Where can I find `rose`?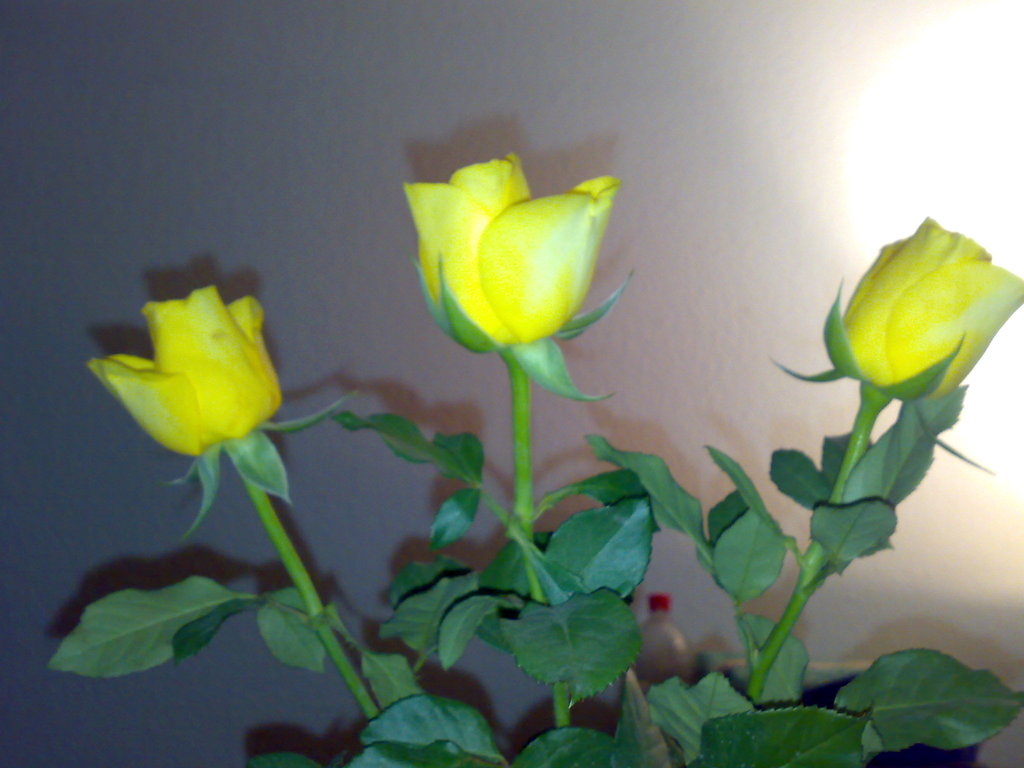
You can find it at <bbox>836, 218, 1023, 397</bbox>.
